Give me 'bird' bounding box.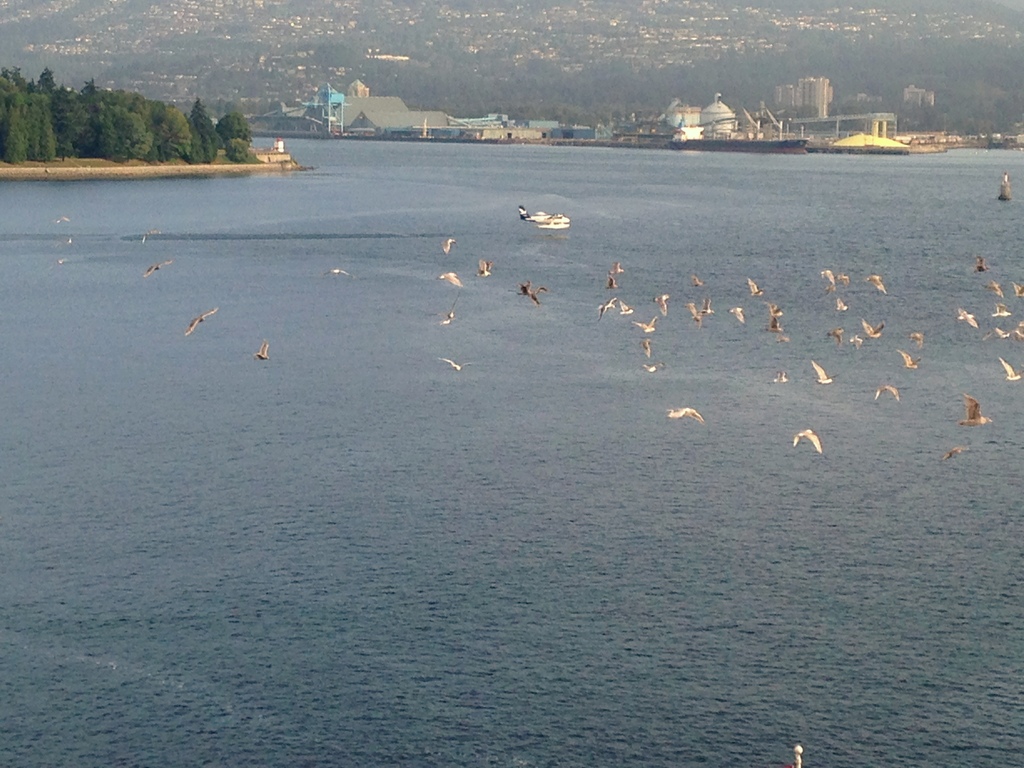
box(954, 308, 982, 331).
